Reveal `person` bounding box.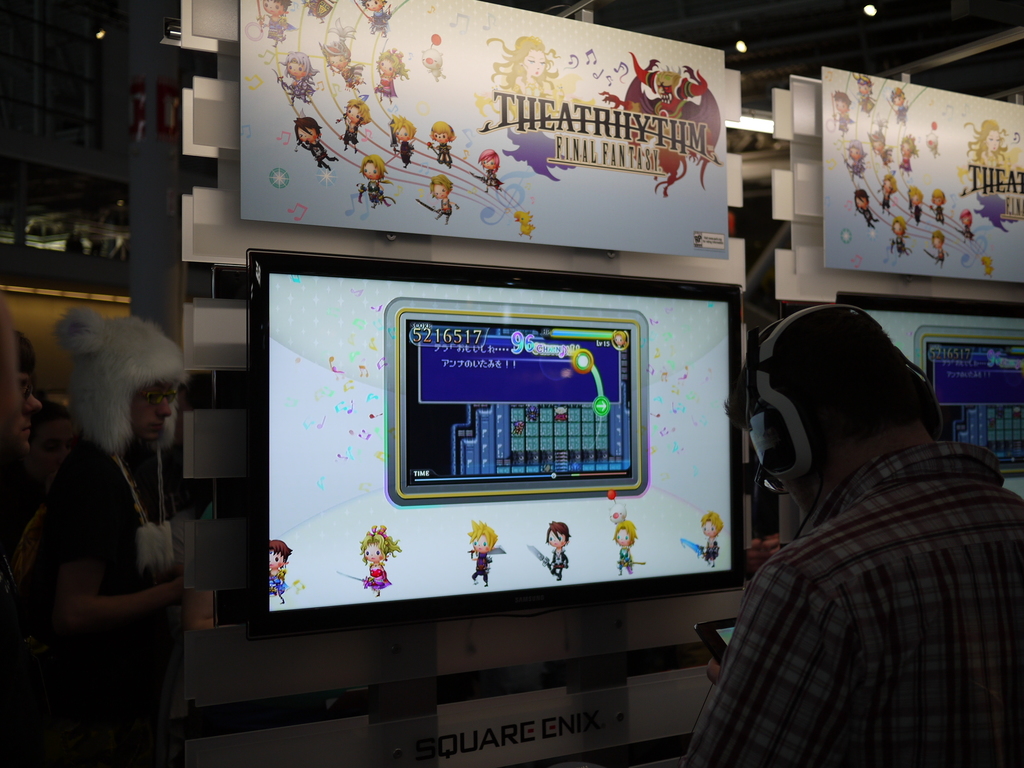
Revealed: bbox(523, 516, 580, 574).
